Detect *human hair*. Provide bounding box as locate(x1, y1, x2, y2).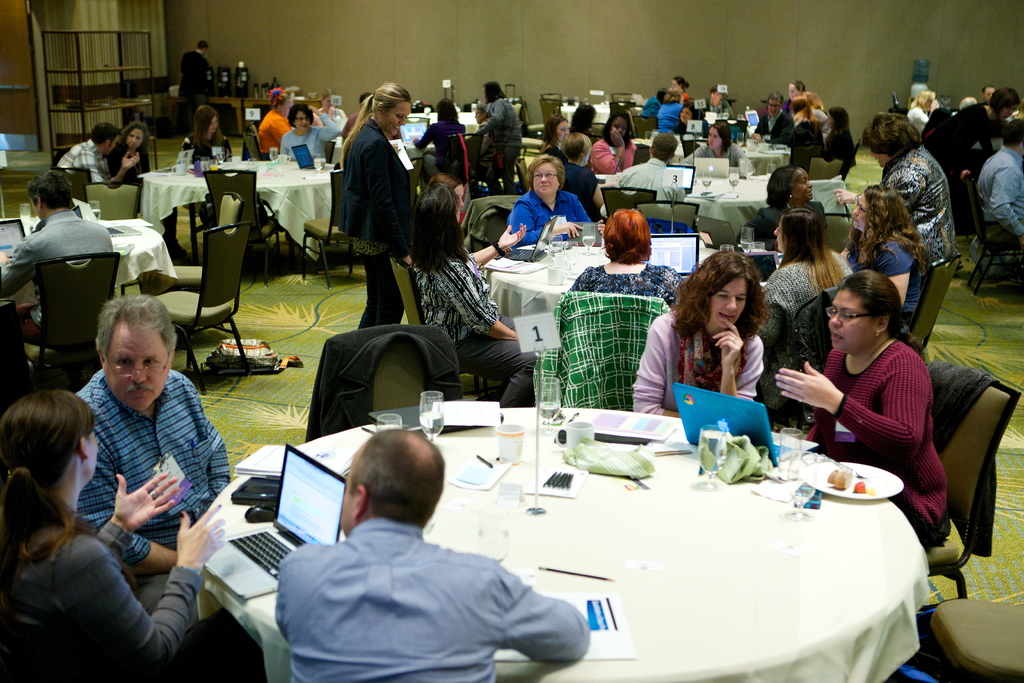
locate(979, 85, 993, 97).
